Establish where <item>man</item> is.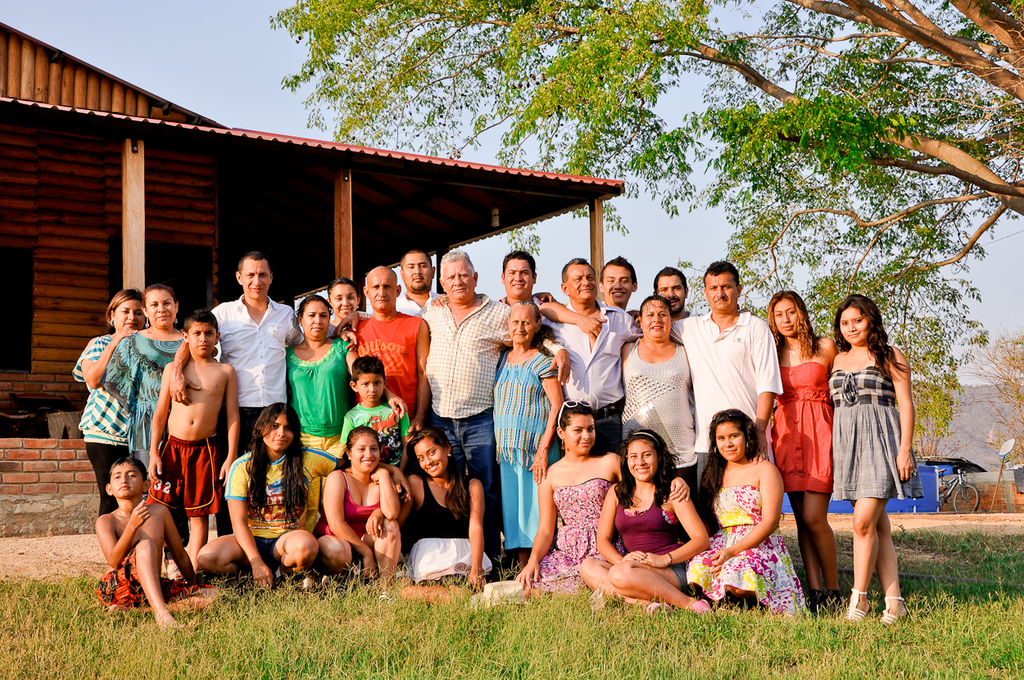
Established at bbox=[655, 261, 705, 320].
